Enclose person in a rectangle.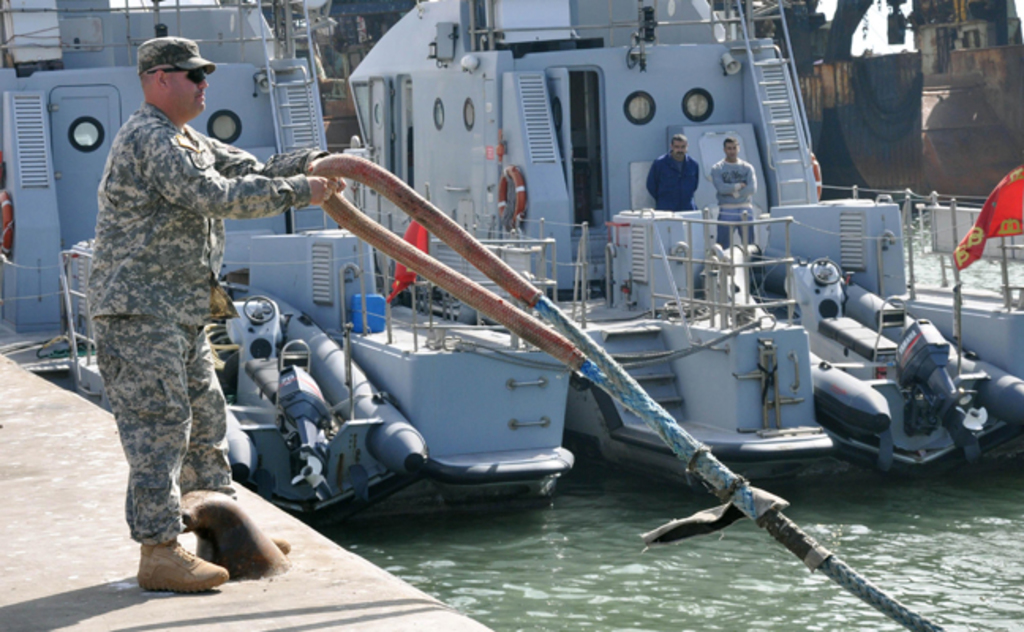
79/35/348/597.
